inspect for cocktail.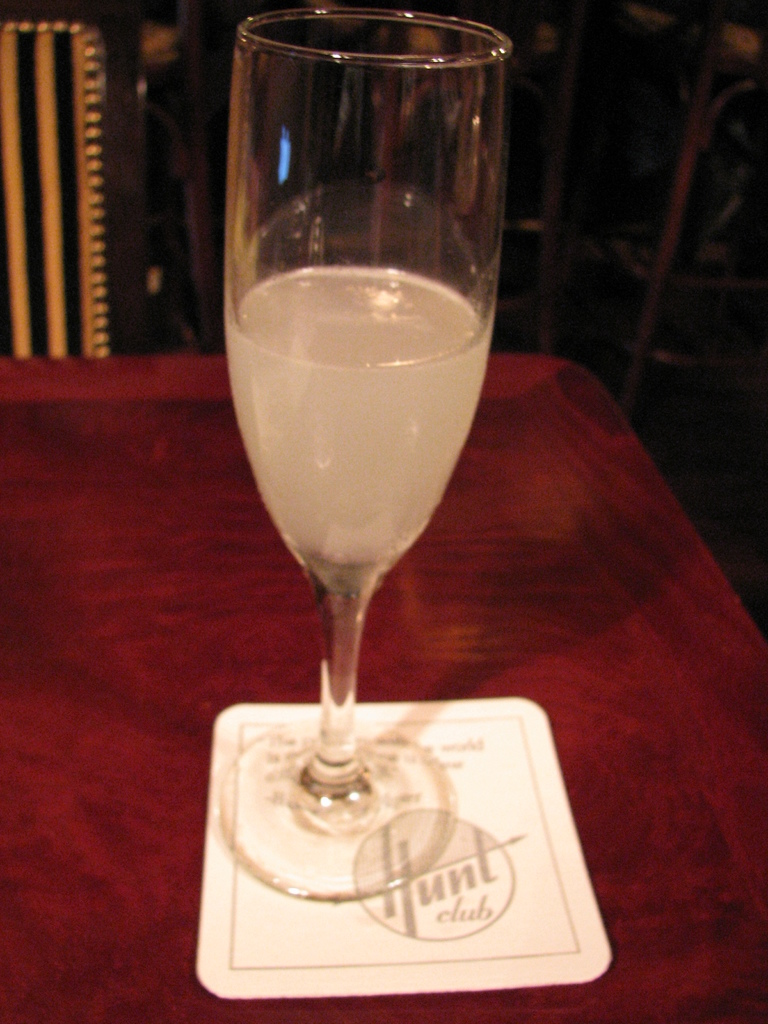
Inspection: x1=205, y1=6, x2=523, y2=892.
